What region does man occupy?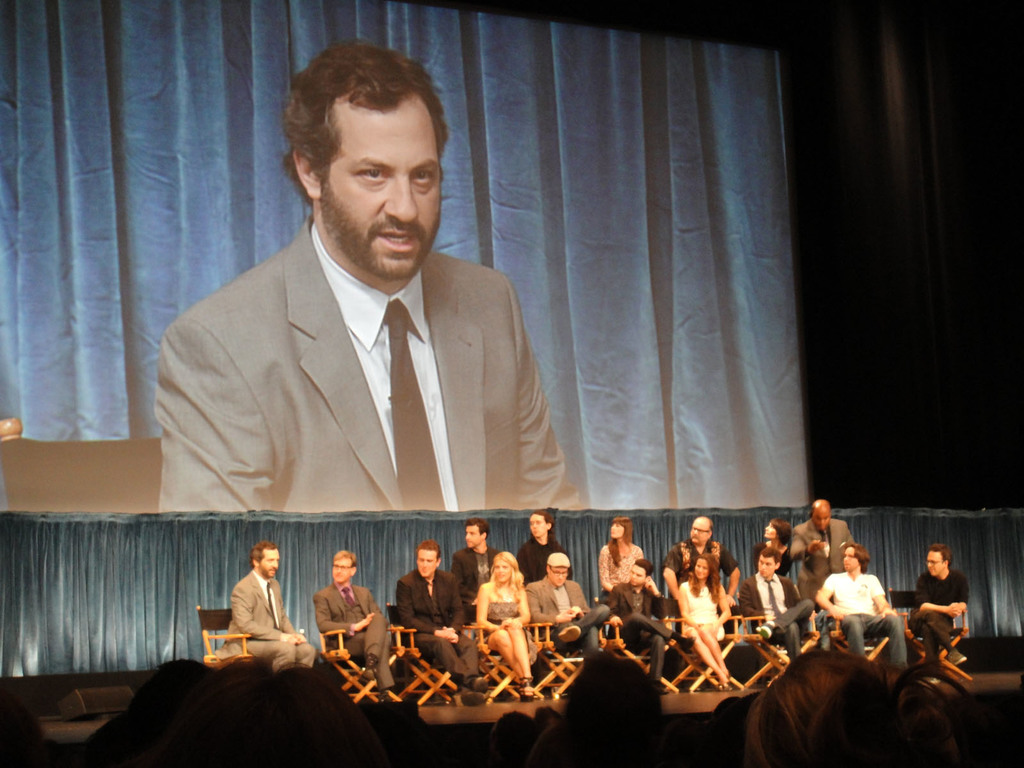
bbox=(739, 548, 816, 666).
